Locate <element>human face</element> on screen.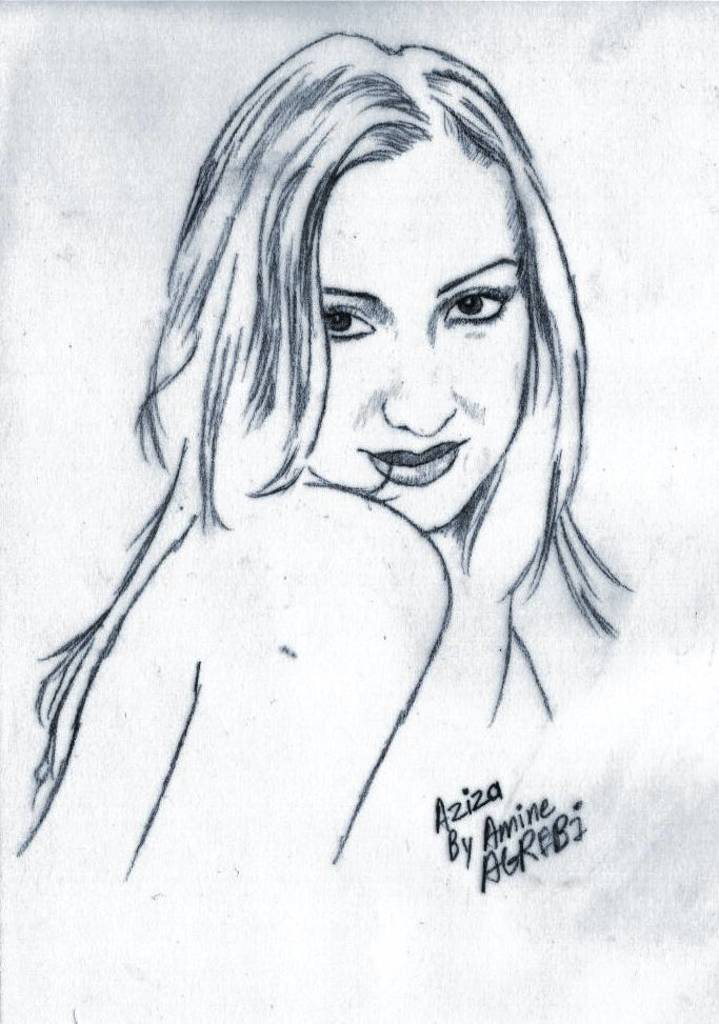
On screen at x1=317 y1=180 x2=534 y2=537.
